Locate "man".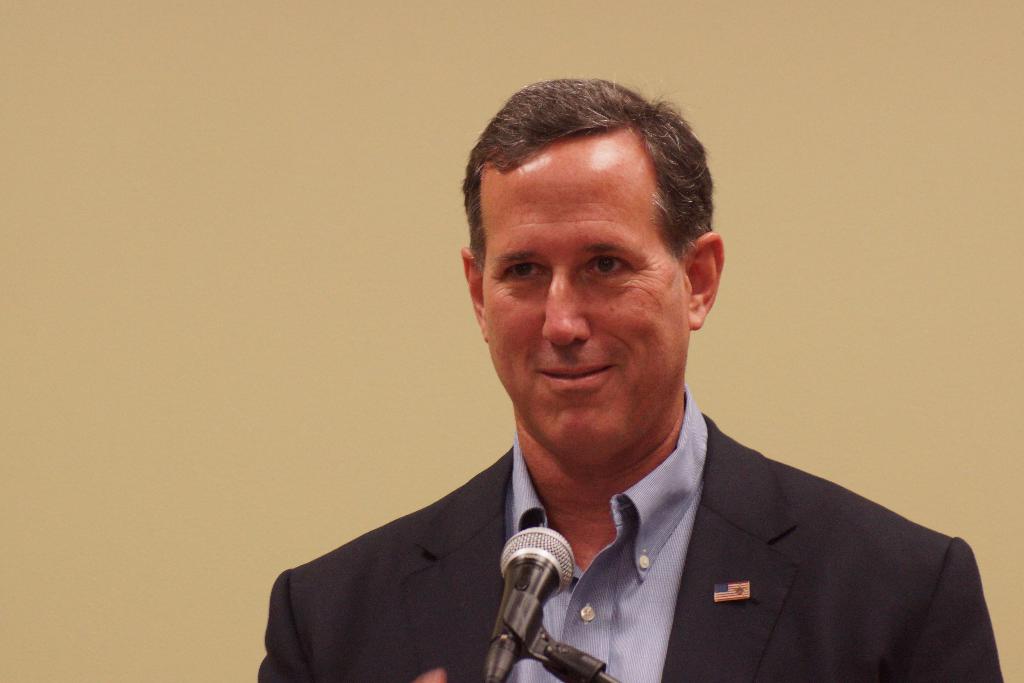
Bounding box: x1=239, y1=108, x2=1000, y2=677.
